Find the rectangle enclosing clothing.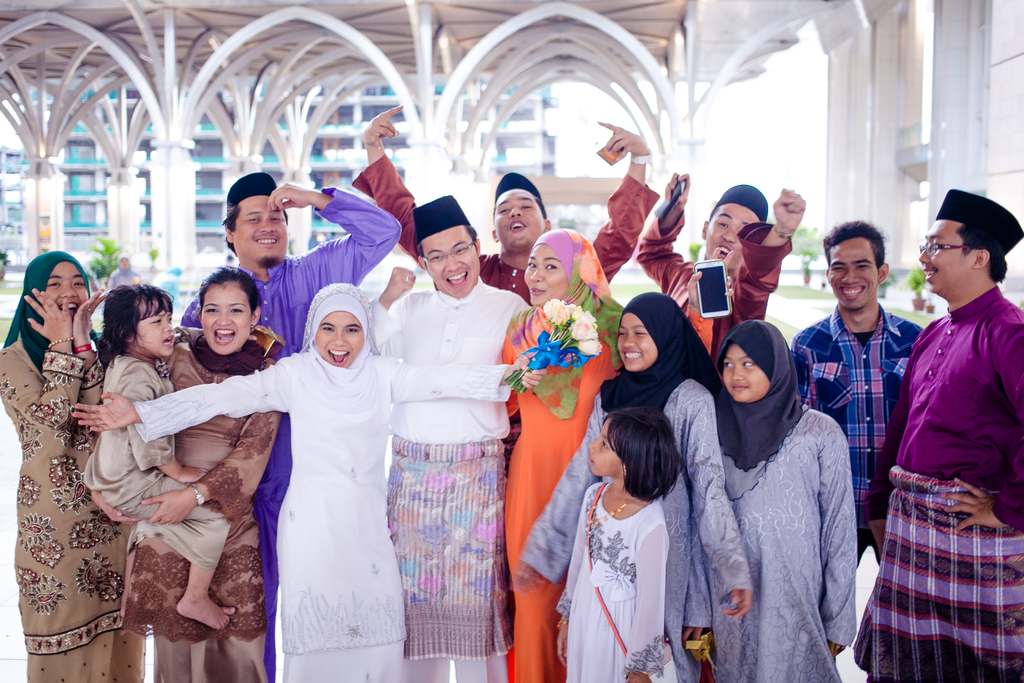
l=366, t=272, r=524, b=682.
